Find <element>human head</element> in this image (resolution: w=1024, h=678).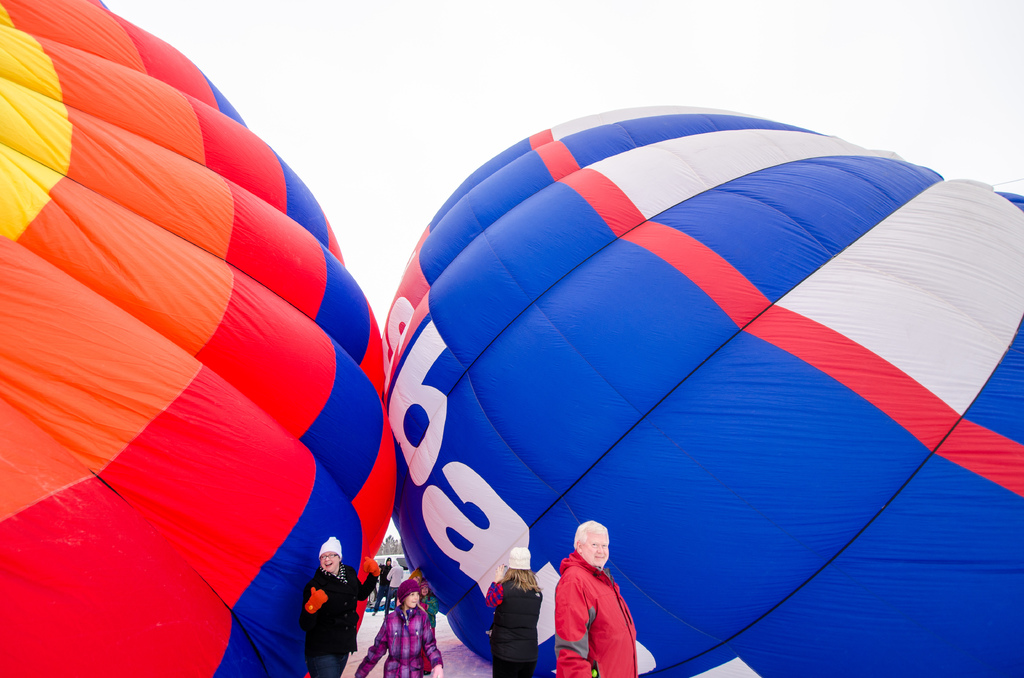
[508,546,532,577].
